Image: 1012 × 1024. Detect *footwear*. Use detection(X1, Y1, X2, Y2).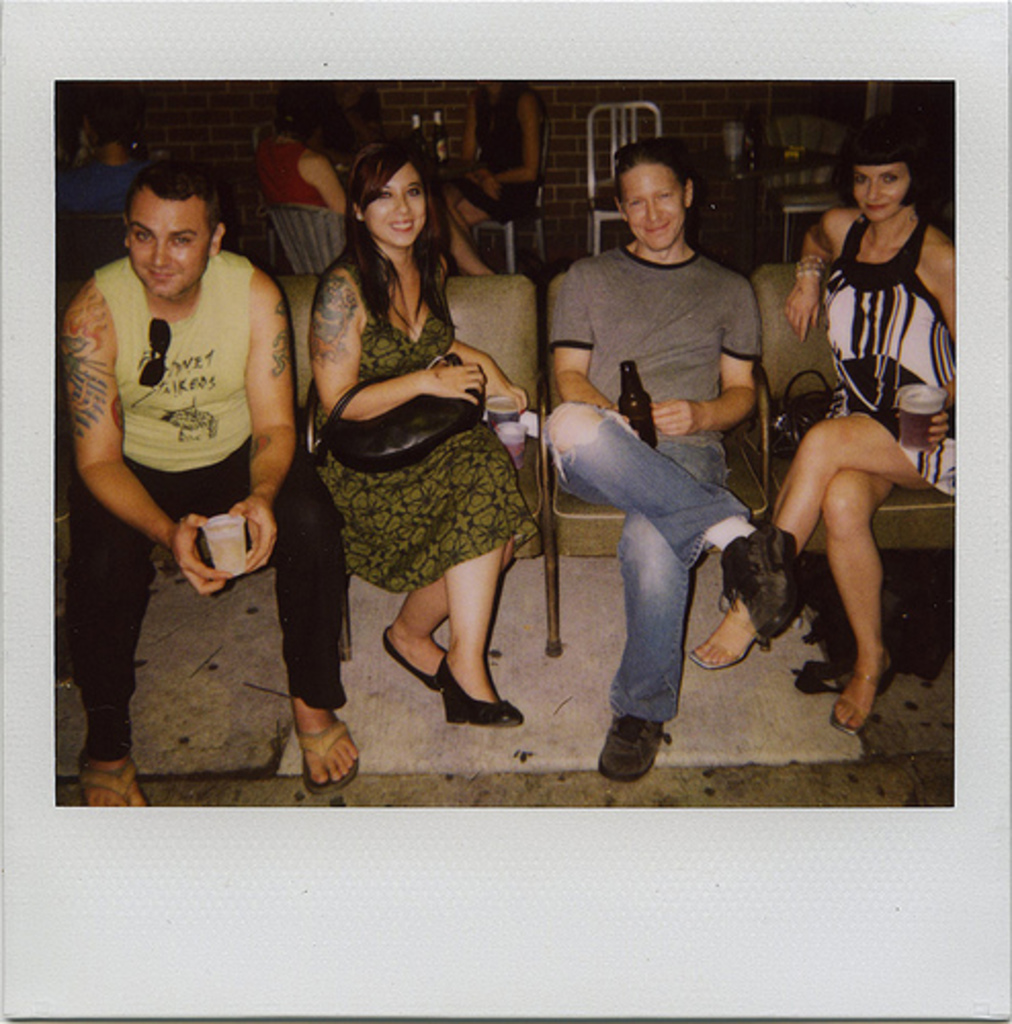
detection(424, 653, 541, 735).
